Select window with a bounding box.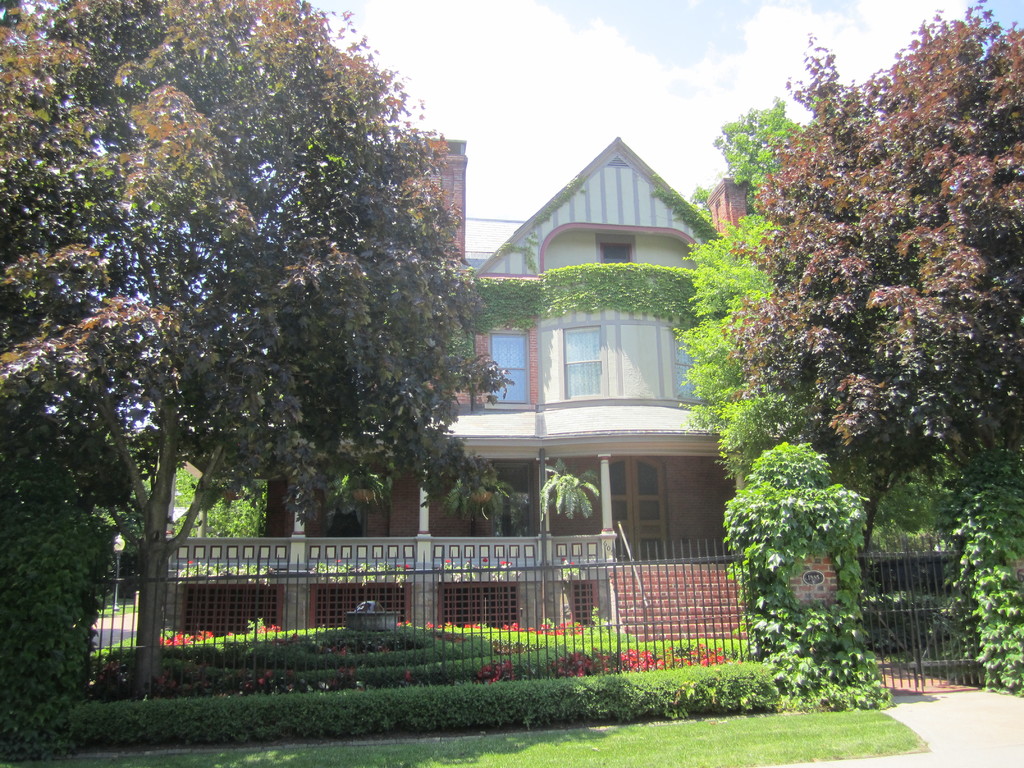
l=490, t=329, r=531, b=403.
